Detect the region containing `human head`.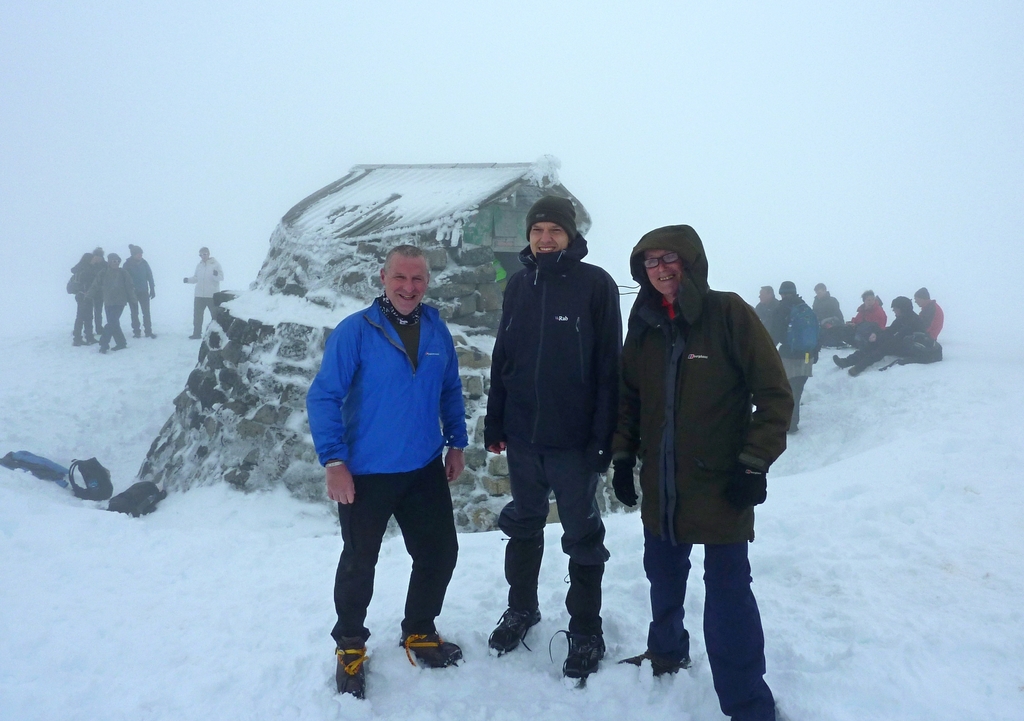
[130,246,144,262].
